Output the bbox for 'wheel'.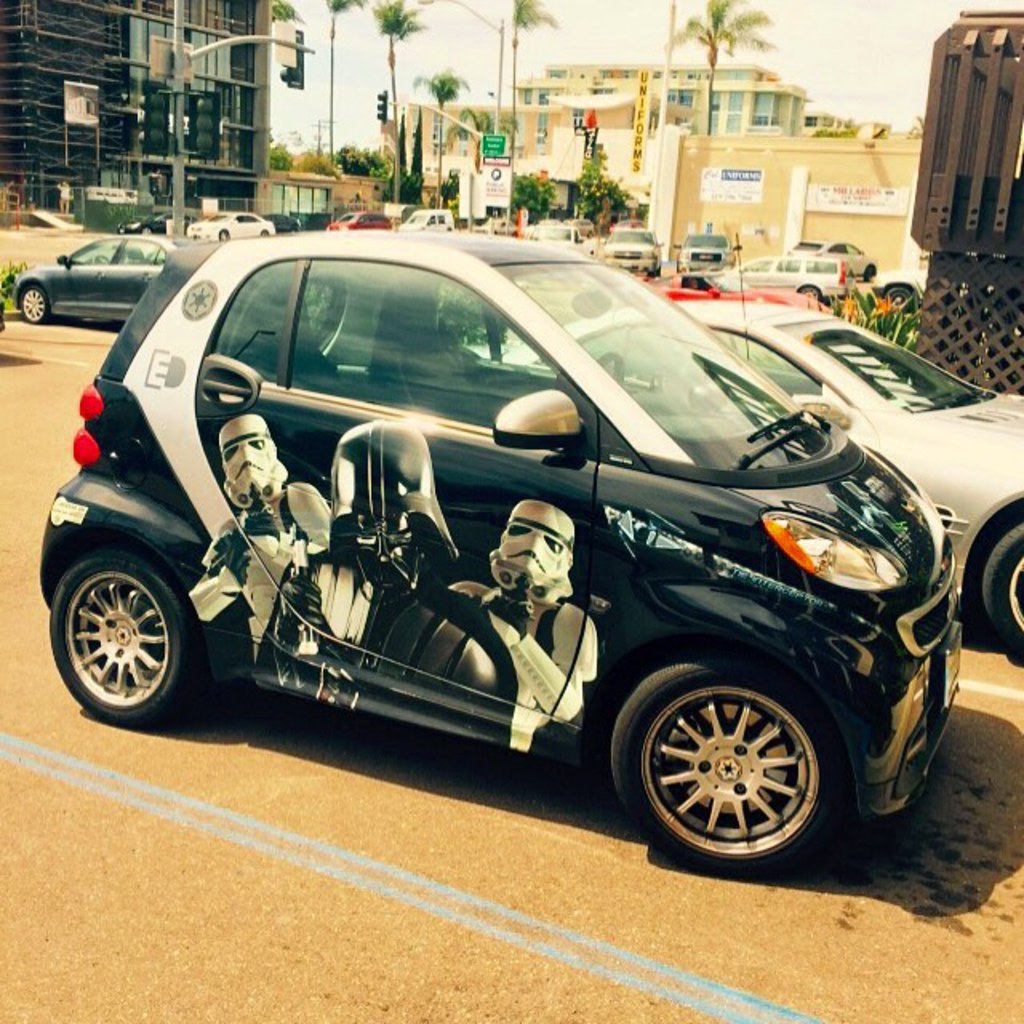
618:659:854:859.
